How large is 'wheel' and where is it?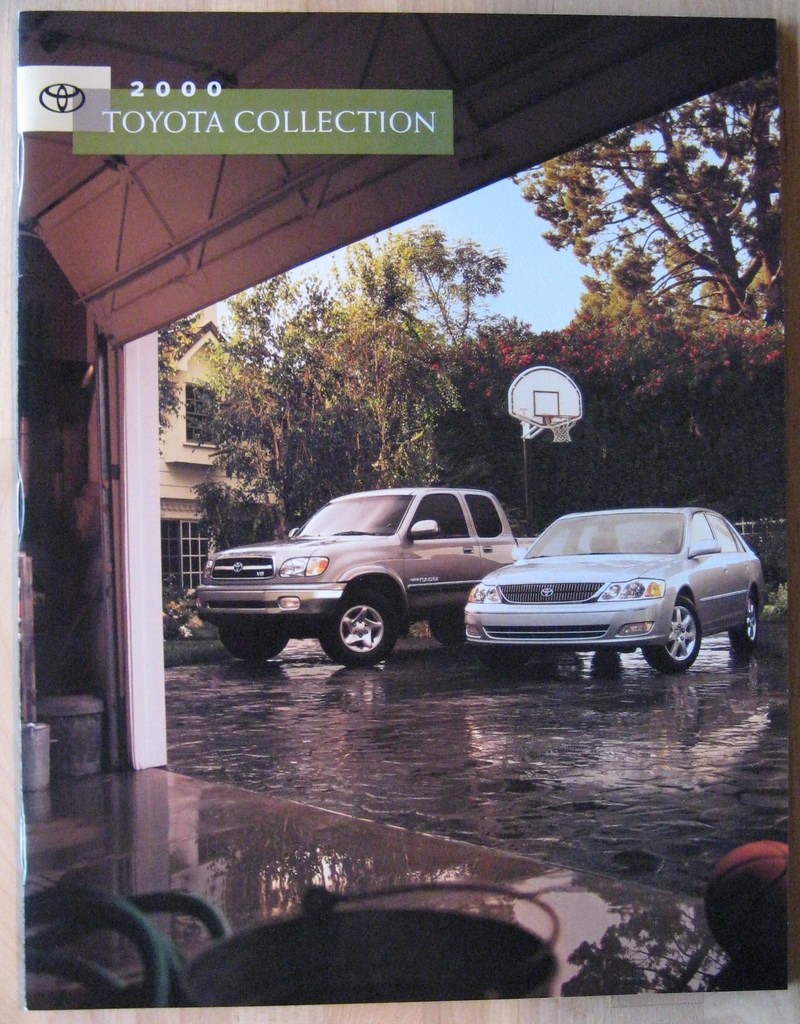
Bounding box: l=220, t=625, r=286, b=660.
